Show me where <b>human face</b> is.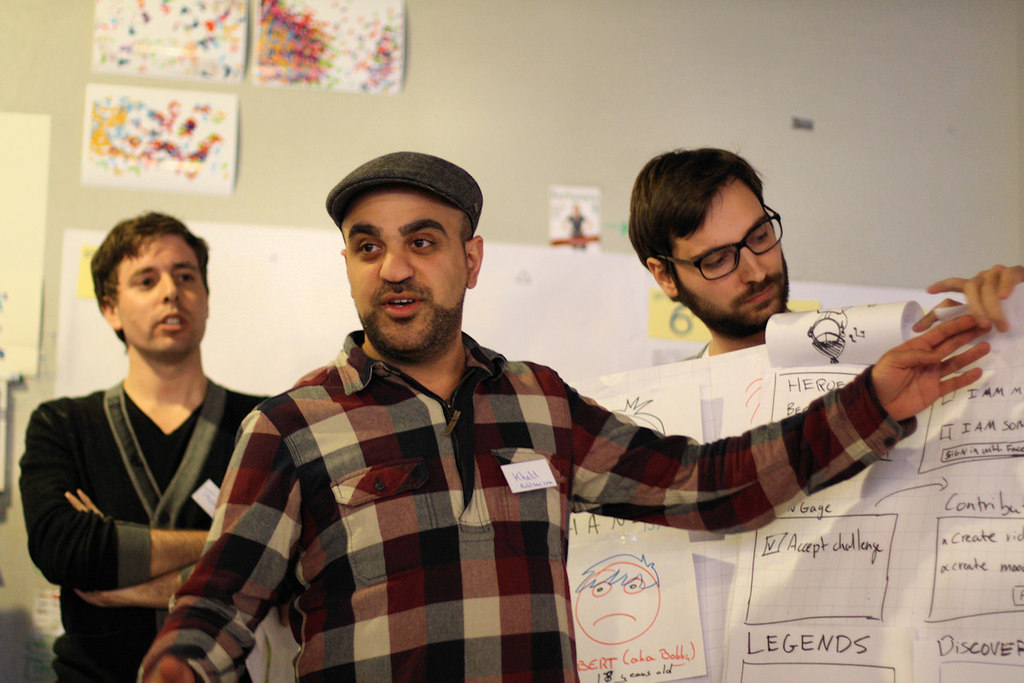
<b>human face</b> is at Rect(342, 189, 465, 355).
